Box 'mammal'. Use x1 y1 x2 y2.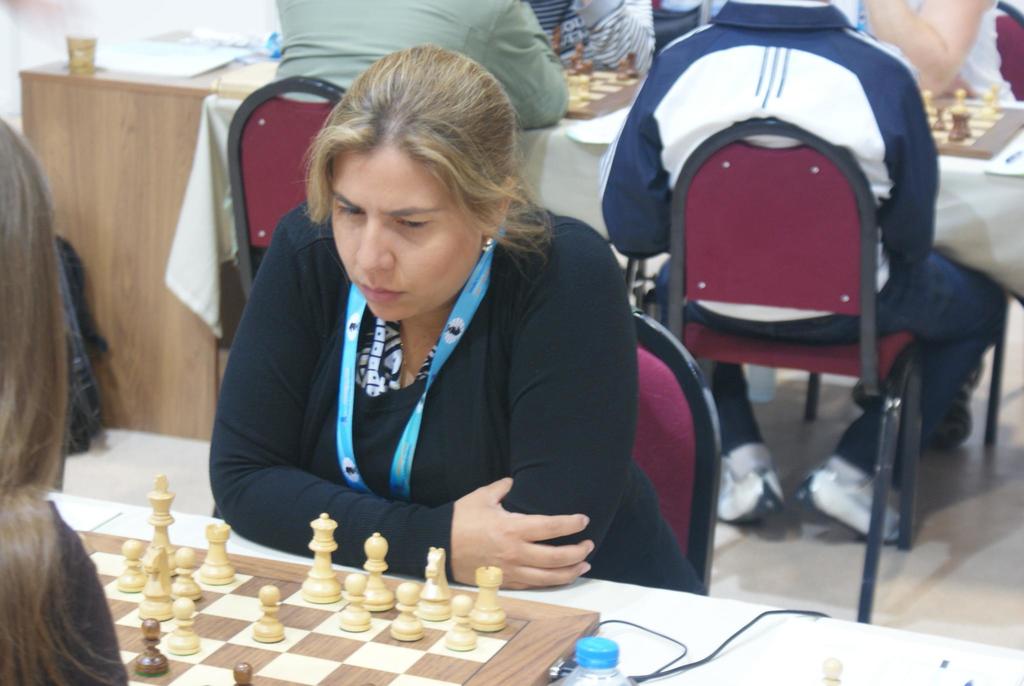
273 0 571 116.
